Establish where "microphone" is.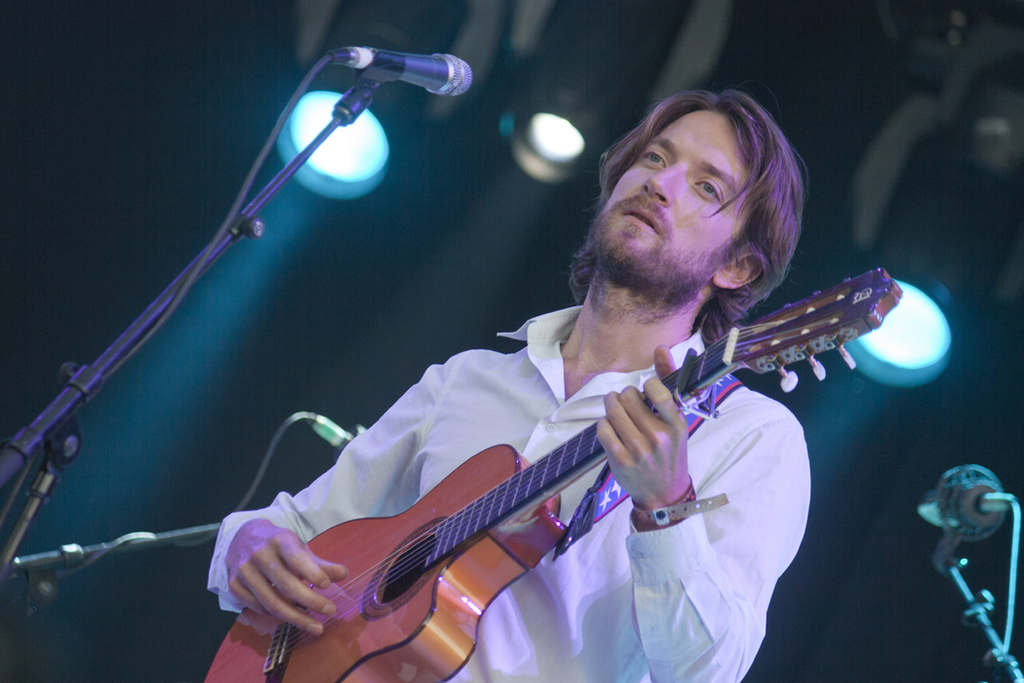
Established at [x1=304, y1=410, x2=366, y2=460].
